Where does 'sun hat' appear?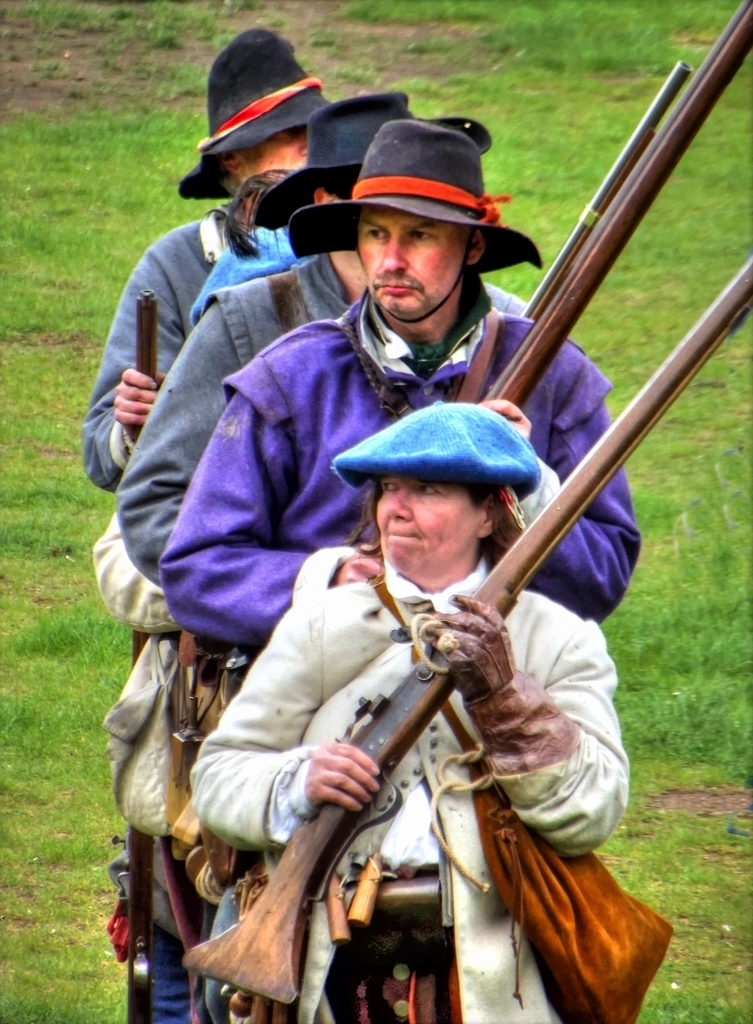
Appears at BBox(286, 116, 548, 284).
